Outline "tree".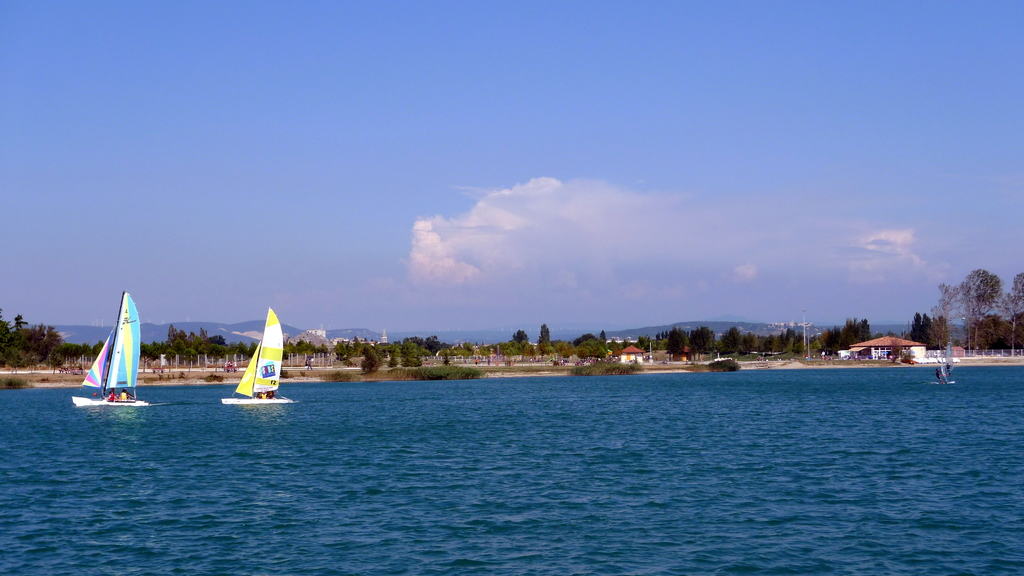
Outline: [935, 284, 961, 351].
